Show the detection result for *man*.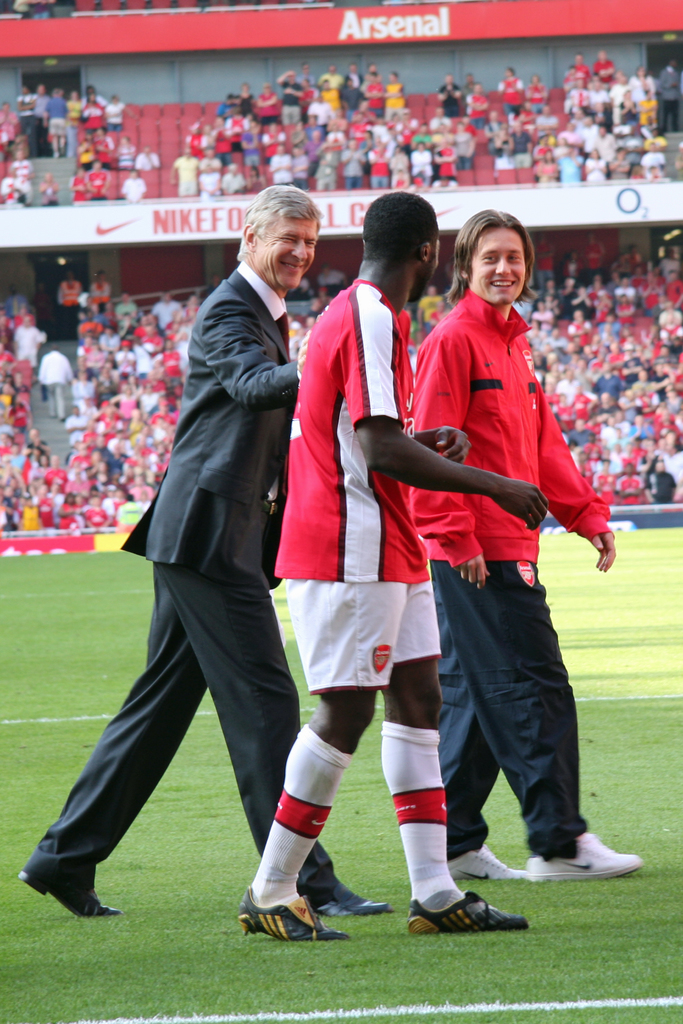
(242,188,523,939).
